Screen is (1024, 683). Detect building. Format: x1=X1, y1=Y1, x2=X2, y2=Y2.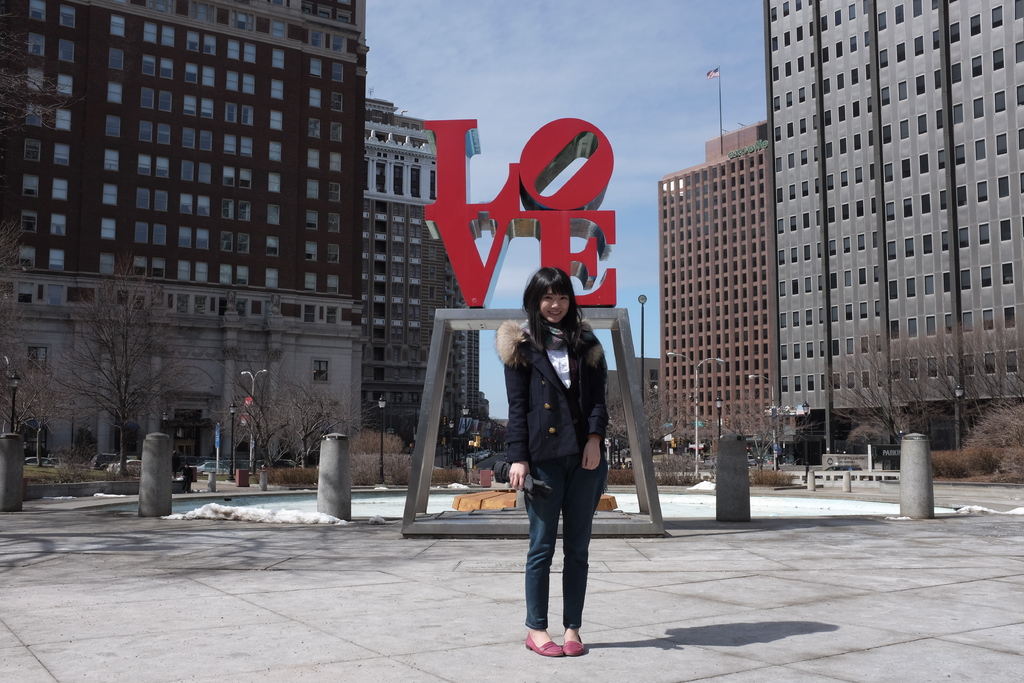
x1=0, y1=0, x2=370, y2=458.
